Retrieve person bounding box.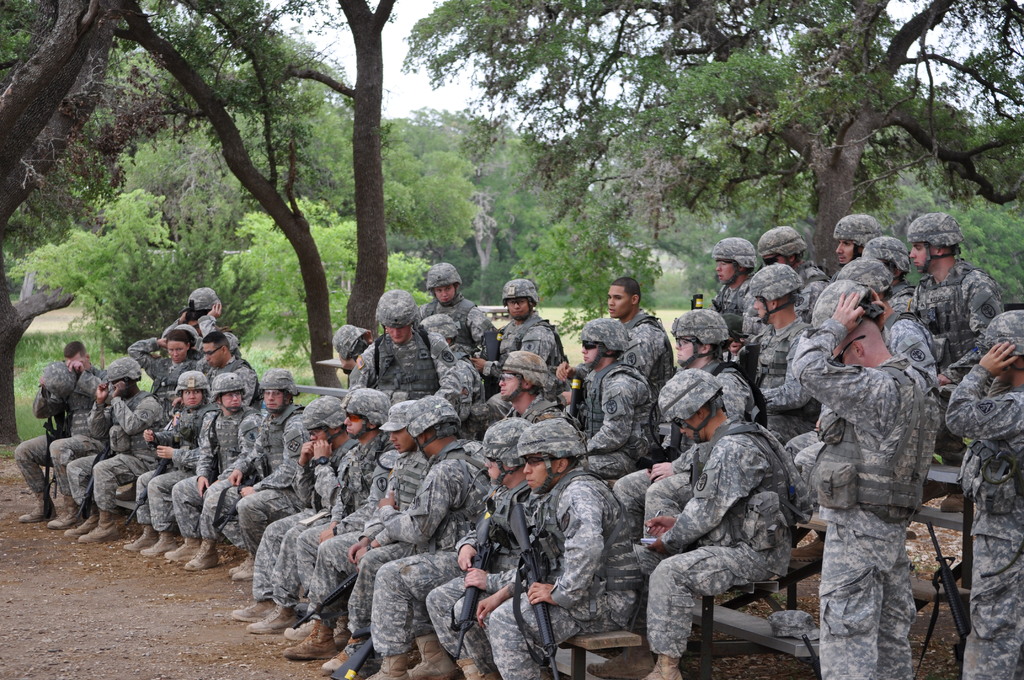
Bounding box: <box>934,302,1023,679</box>.
